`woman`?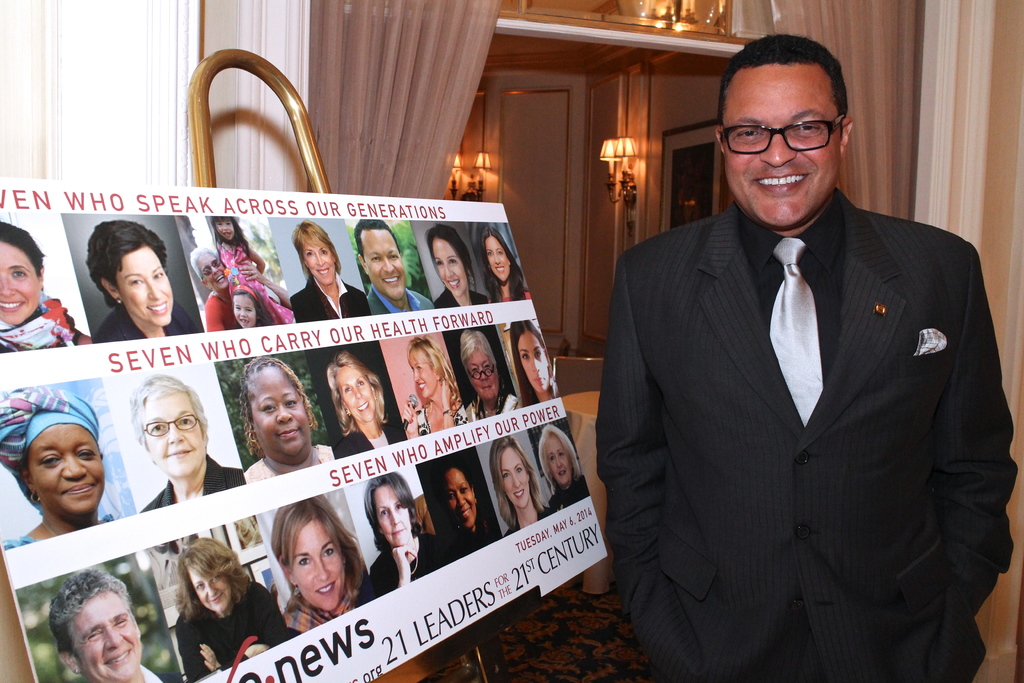
pyautogui.locateOnScreen(400, 333, 469, 438)
